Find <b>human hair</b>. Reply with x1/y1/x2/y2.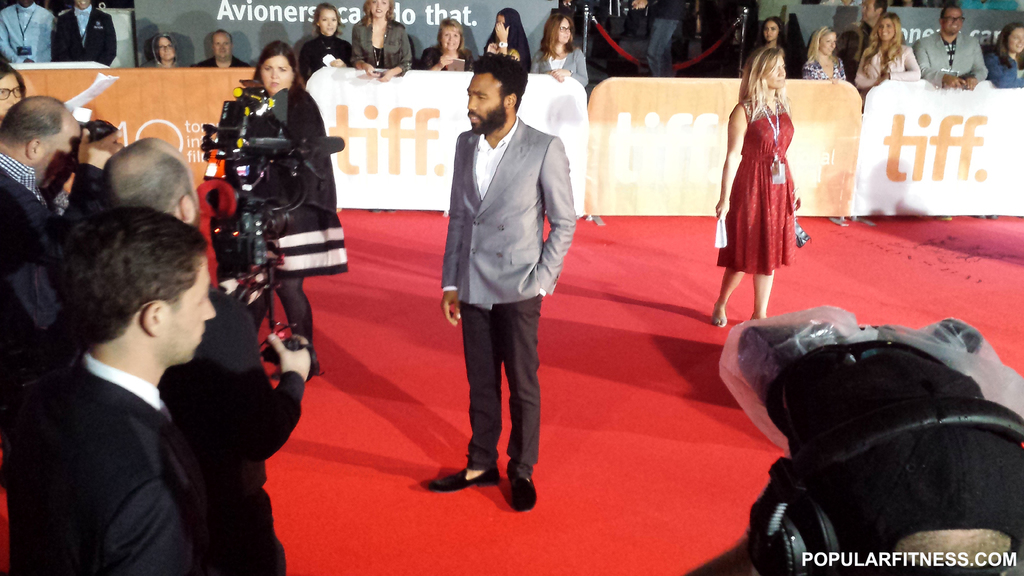
740/45/785/125.
